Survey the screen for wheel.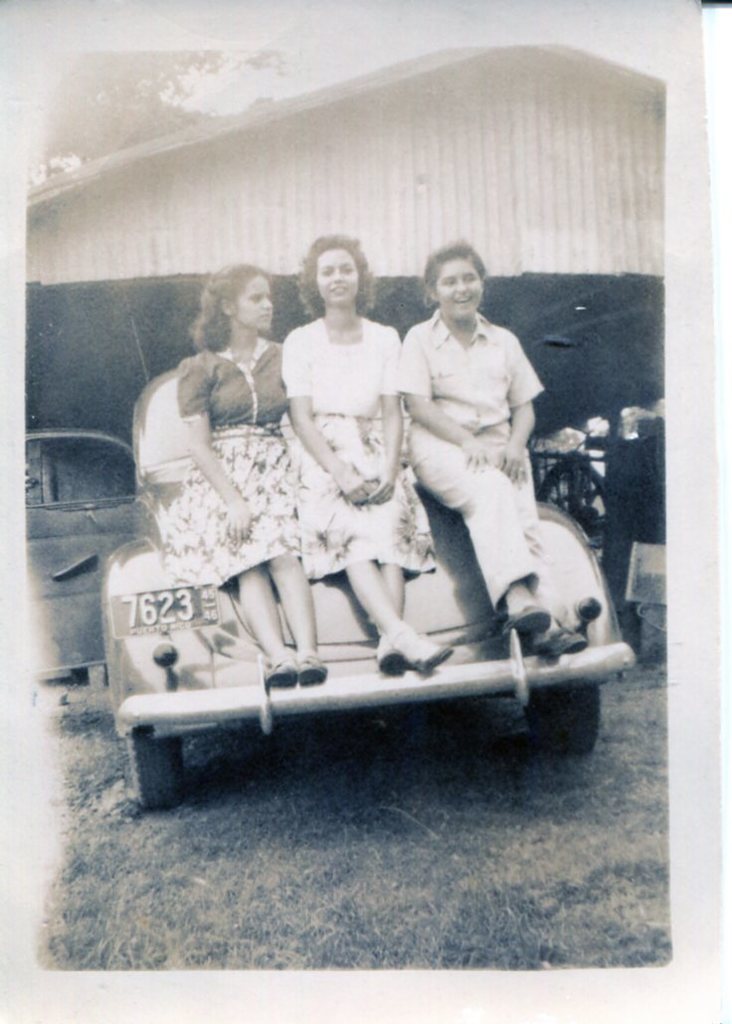
Survey found: (521,685,598,753).
